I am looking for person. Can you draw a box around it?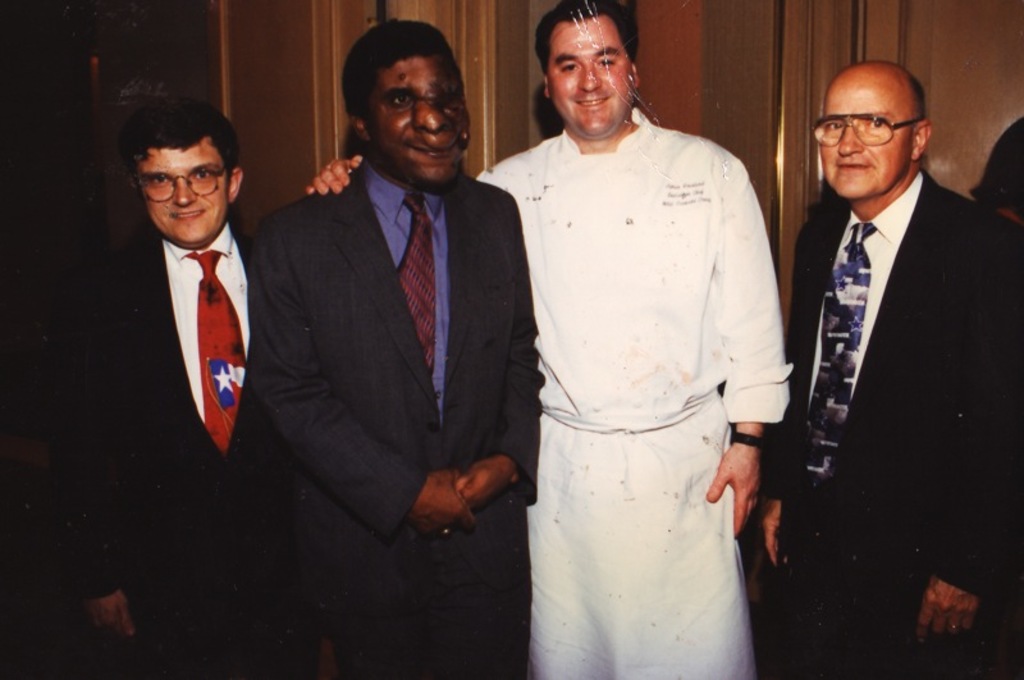
Sure, the bounding box is x1=0, y1=88, x2=253, y2=679.
